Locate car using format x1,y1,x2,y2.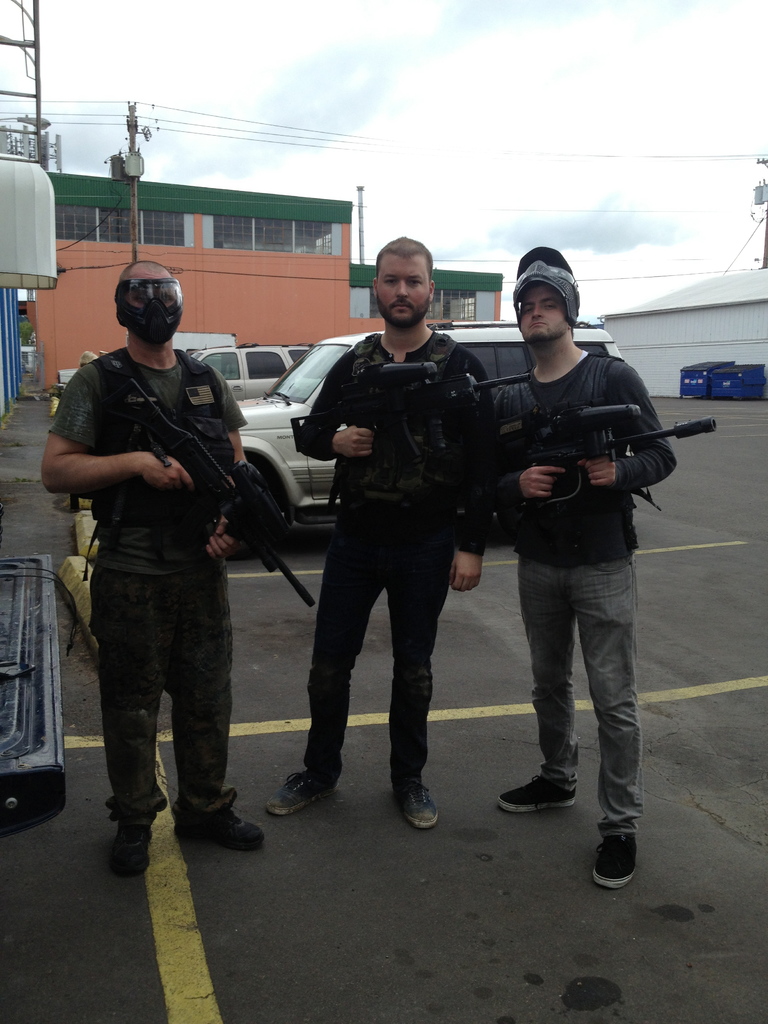
191,344,316,402.
